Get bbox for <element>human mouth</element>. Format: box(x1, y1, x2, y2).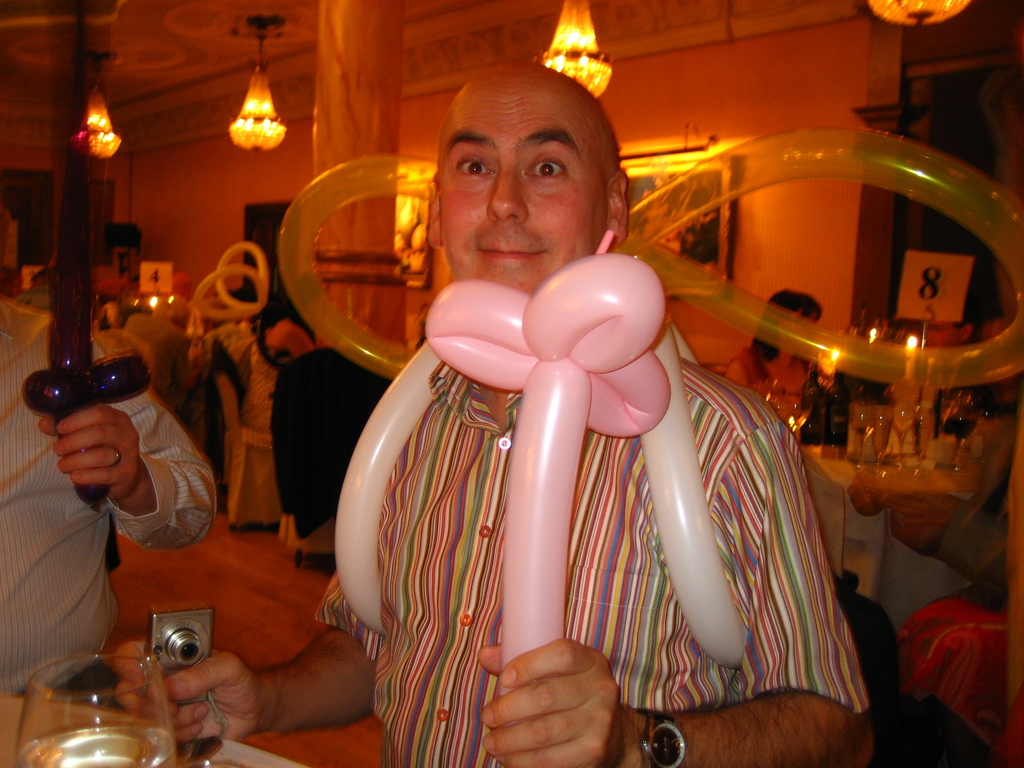
box(483, 233, 547, 273).
